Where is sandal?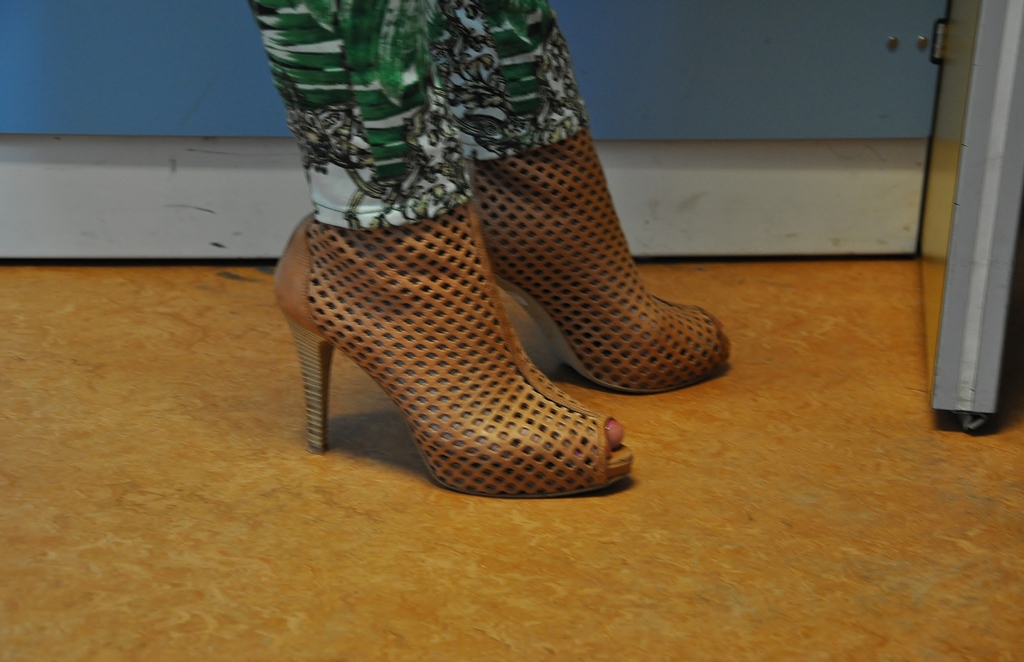
<box>269,197,637,497</box>.
